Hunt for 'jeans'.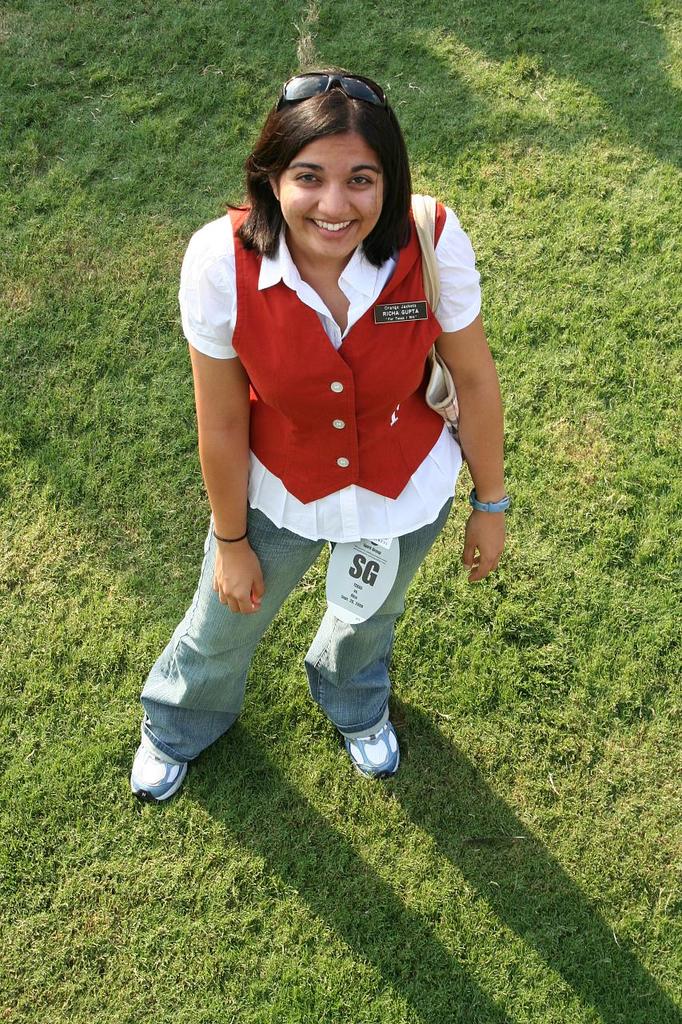
Hunted down at box(139, 474, 481, 756).
